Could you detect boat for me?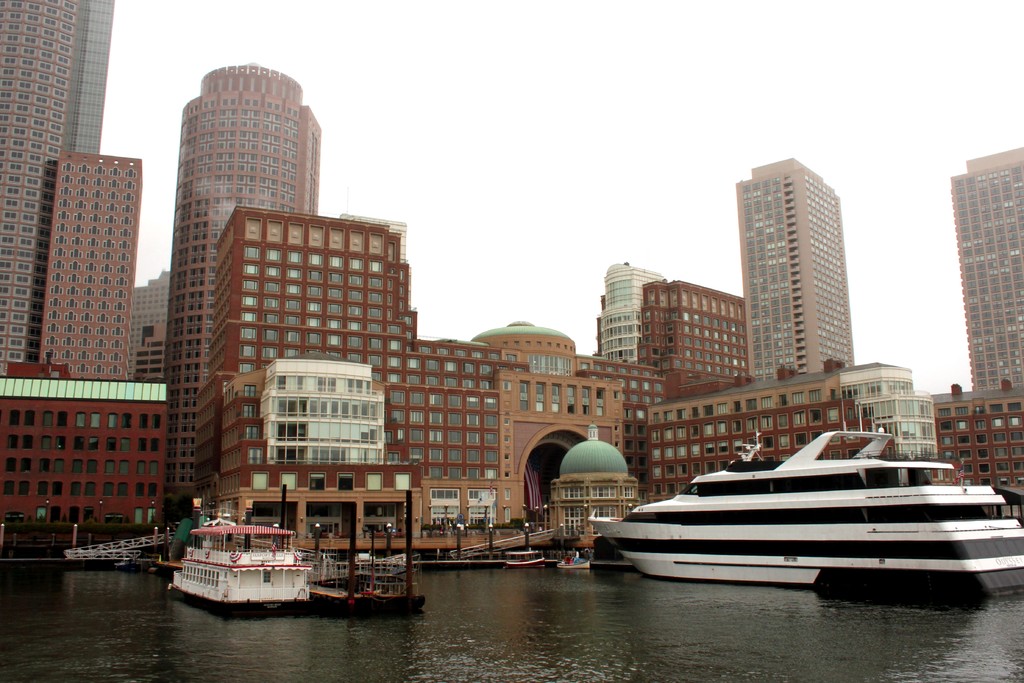
Detection result: 595,420,1023,588.
